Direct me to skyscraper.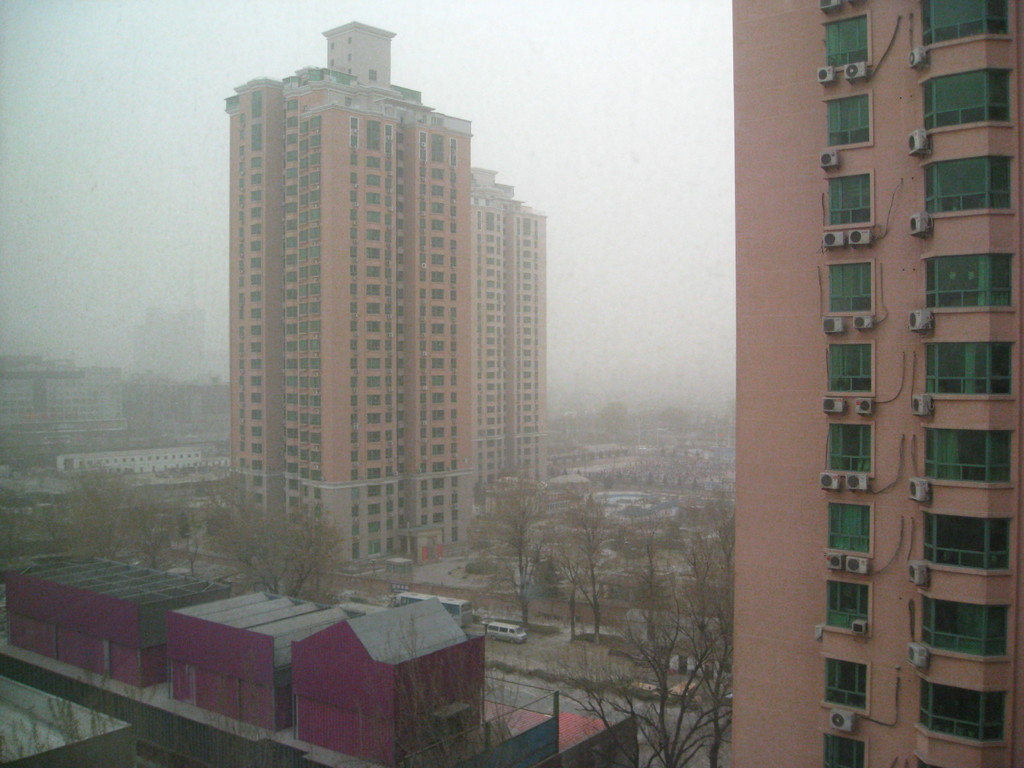
Direction: x1=221, y1=19, x2=474, y2=567.
